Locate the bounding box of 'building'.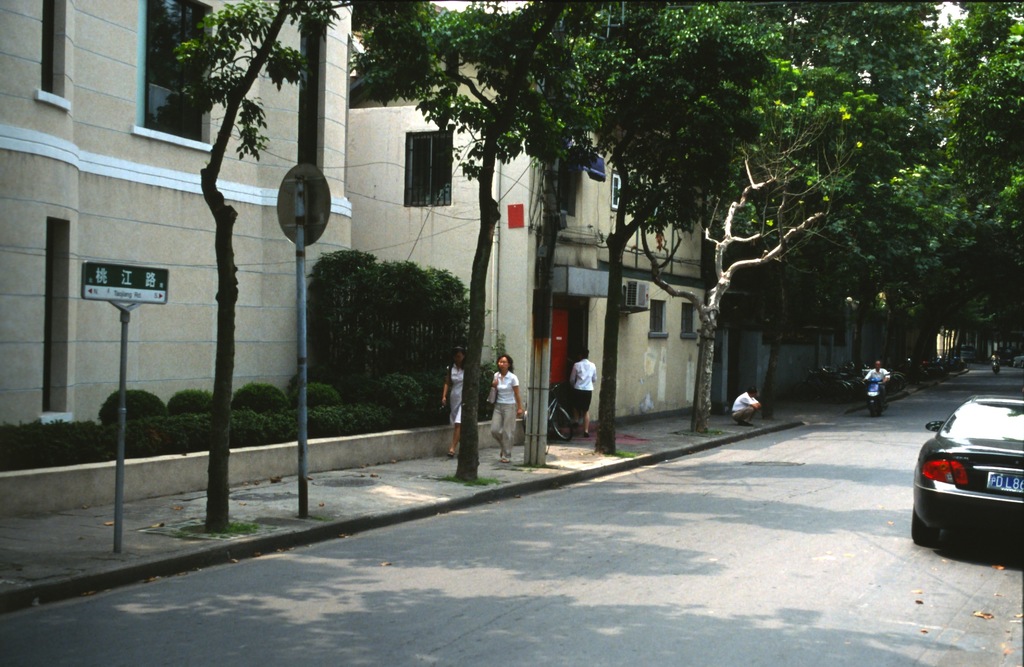
Bounding box: 2,0,351,511.
